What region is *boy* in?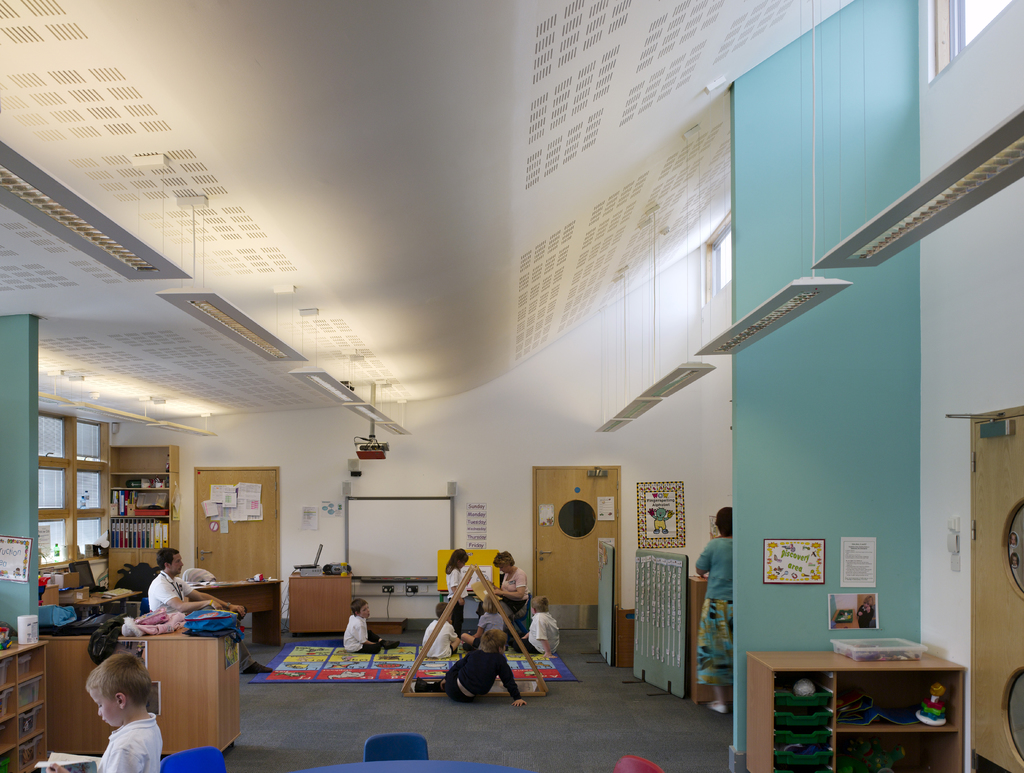
<bbox>511, 594, 559, 658</bbox>.
